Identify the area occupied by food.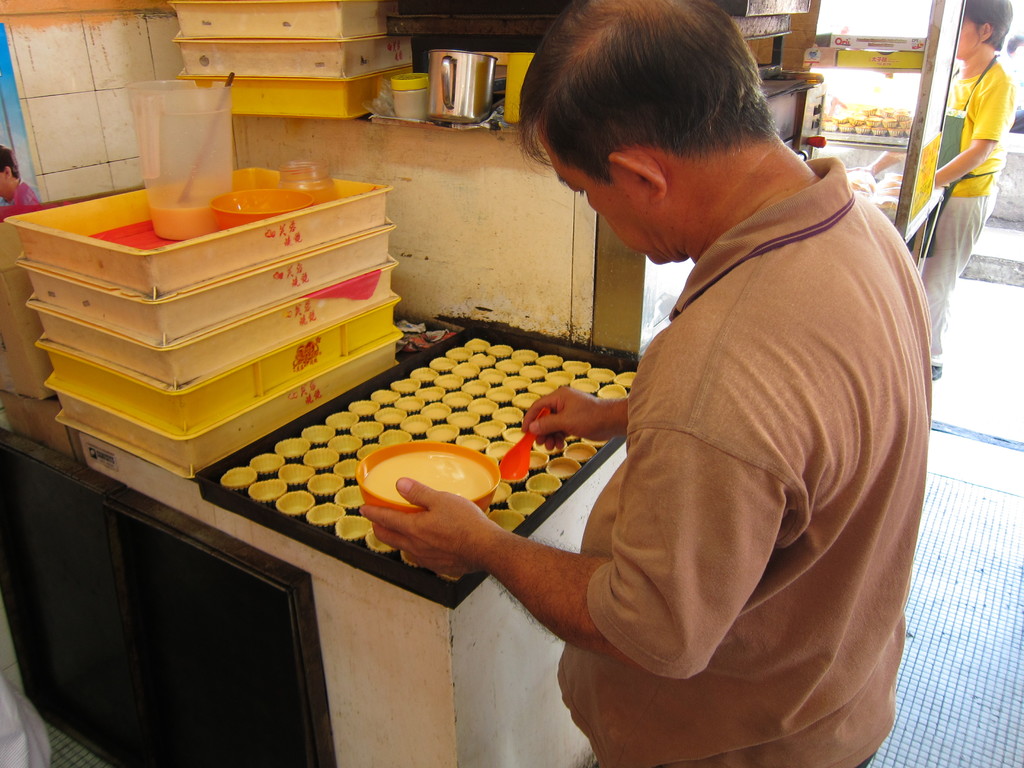
Area: box(435, 360, 454, 371).
